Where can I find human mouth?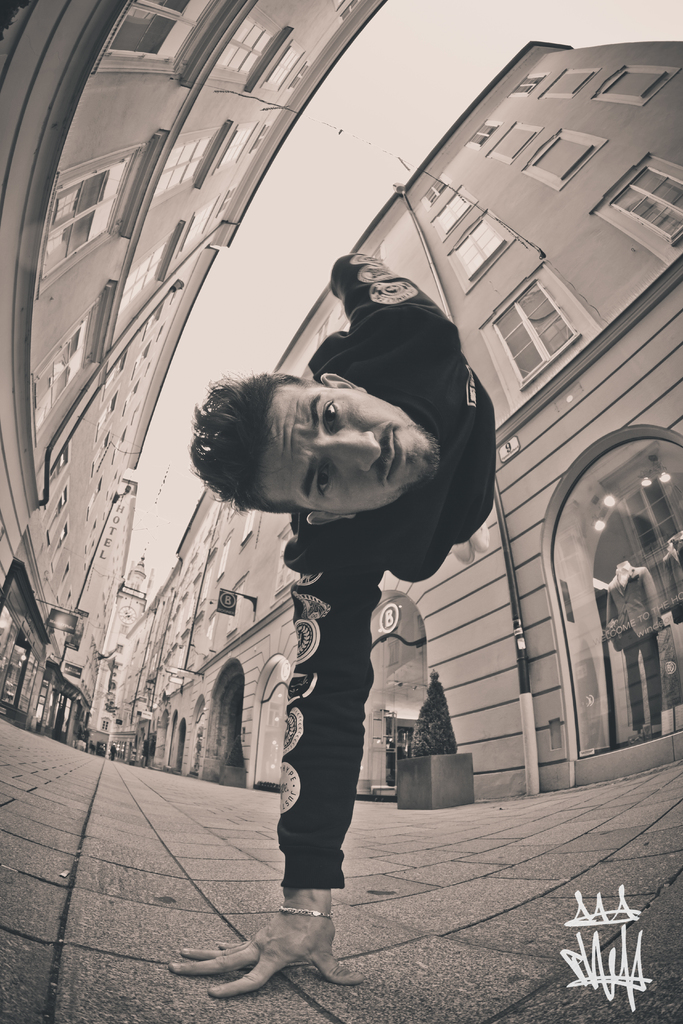
You can find it at {"x1": 388, "y1": 431, "x2": 404, "y2": 477}.
